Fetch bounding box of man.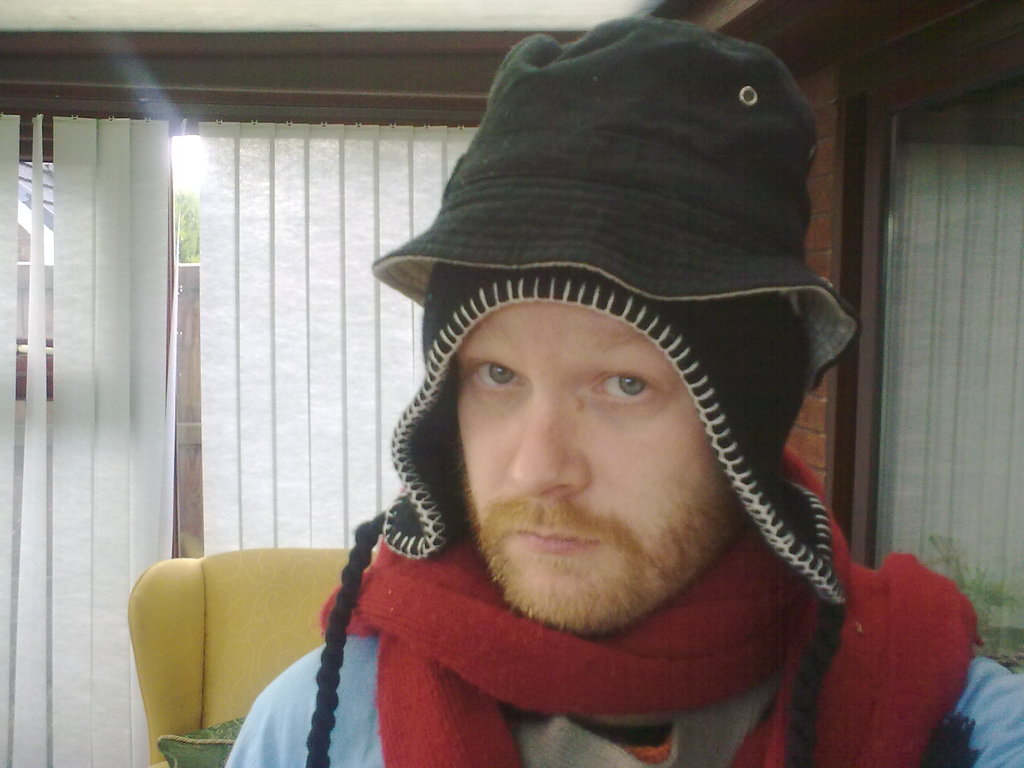
Bbox: l=157, t=58, r=985, b=767.
